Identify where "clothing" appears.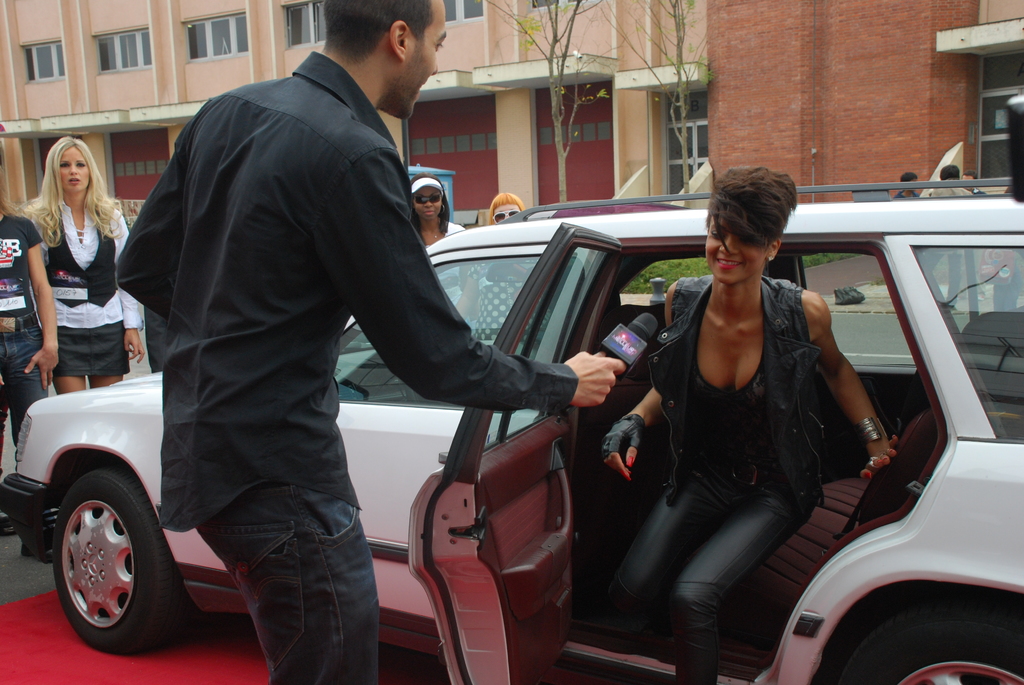
Appears at (0,205,49,448).
